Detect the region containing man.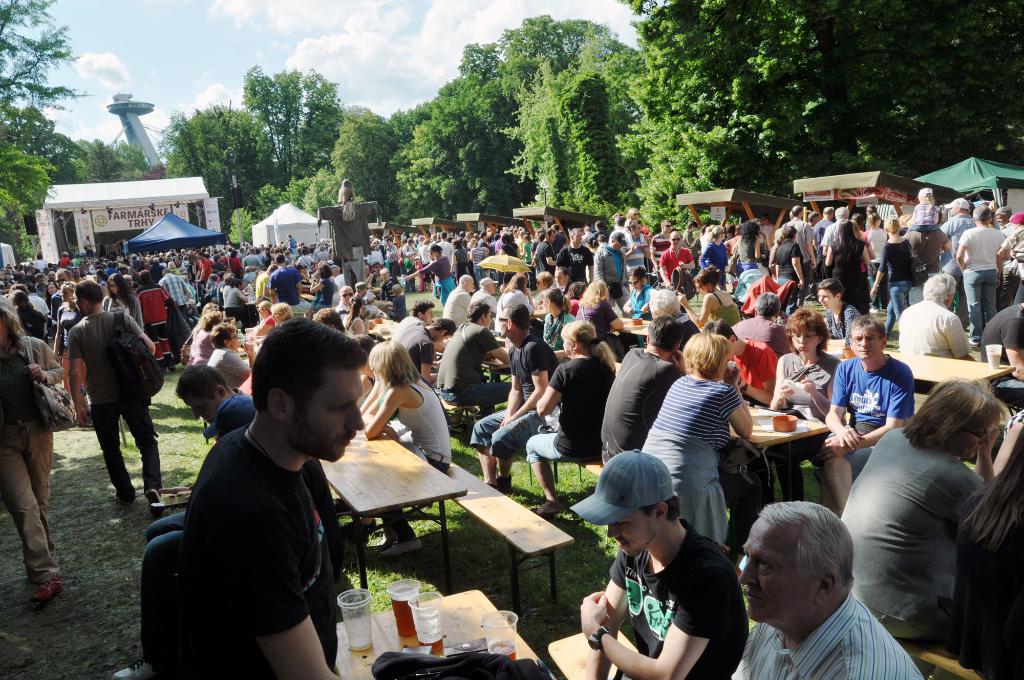
detection(944, 197, 975, 332).
